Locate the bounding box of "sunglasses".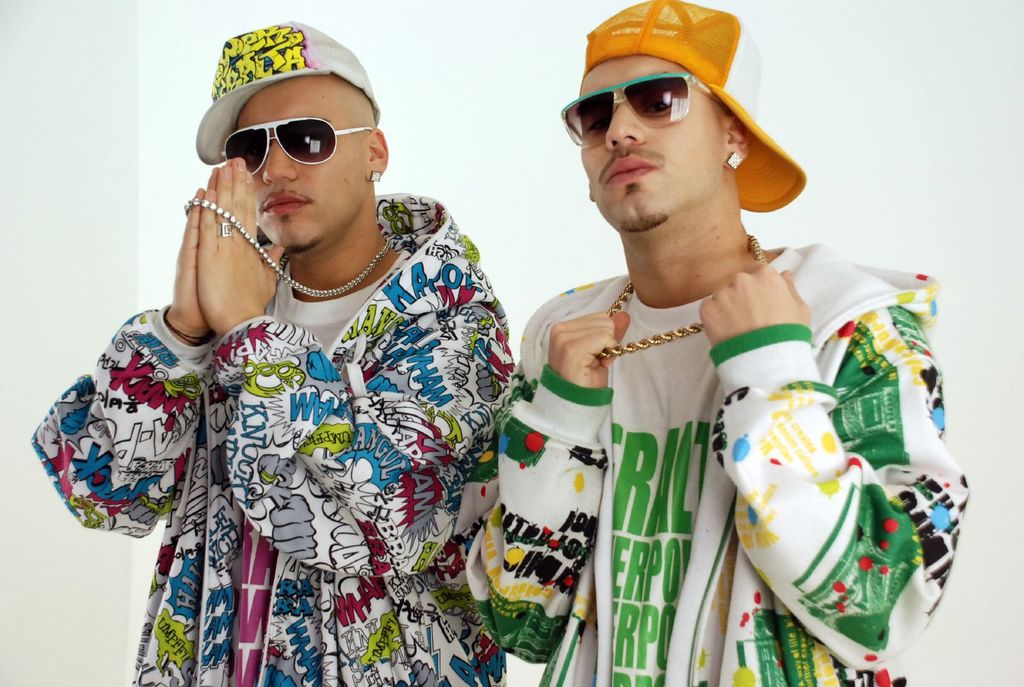
Bounding box: (left=218, top=115, right=378, bottom=179).
